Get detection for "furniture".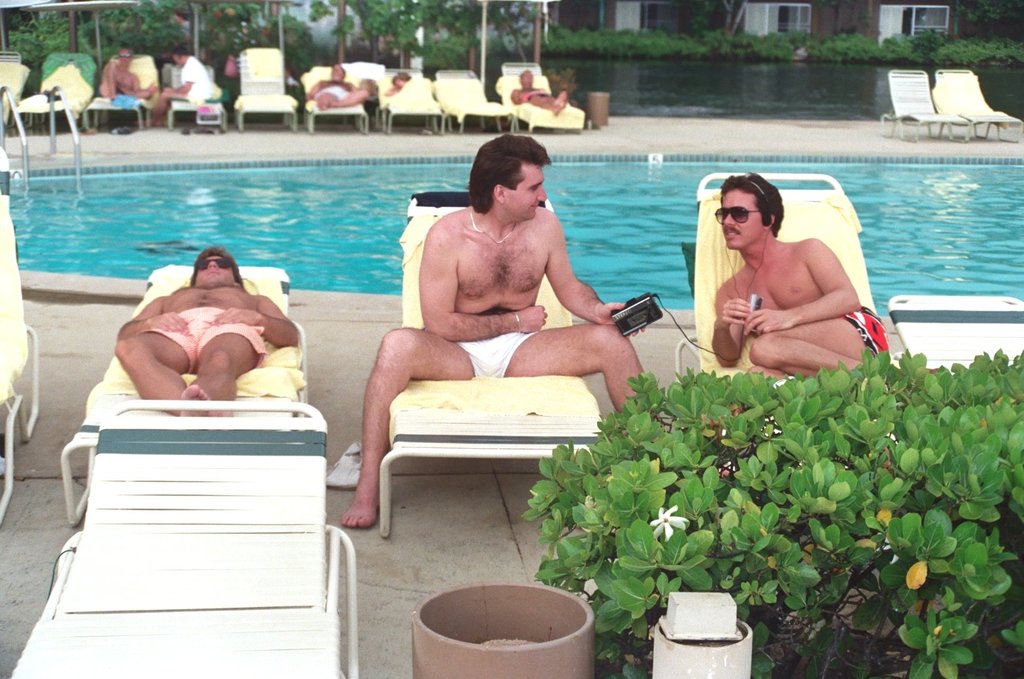
Detection: box(379, 194, 605, 539).
